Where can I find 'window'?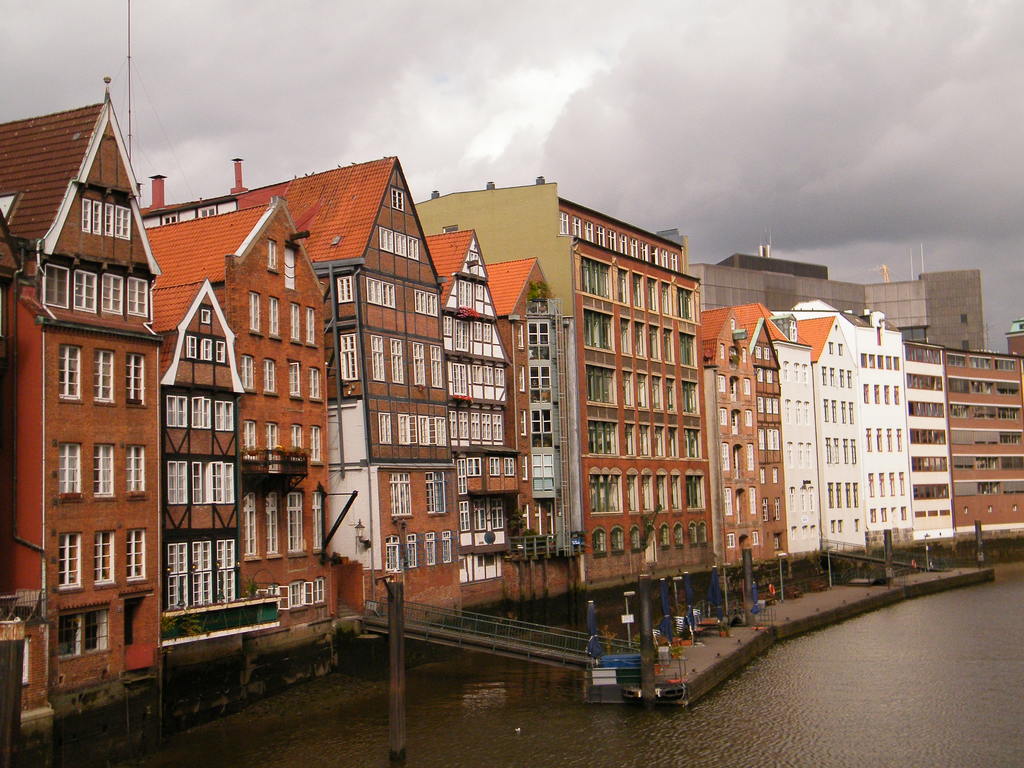
You can find it at {"x1": 596, "y1": 228, "x2": 604, "y2": 245}.
